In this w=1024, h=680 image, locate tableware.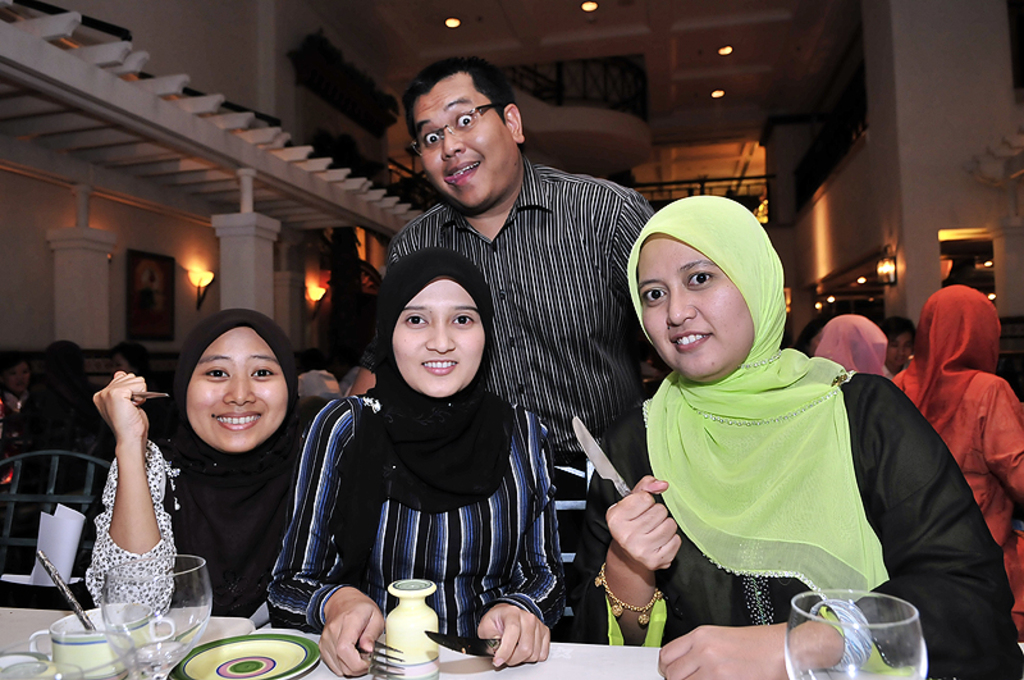
Bounding box: [380,585,451,658].
